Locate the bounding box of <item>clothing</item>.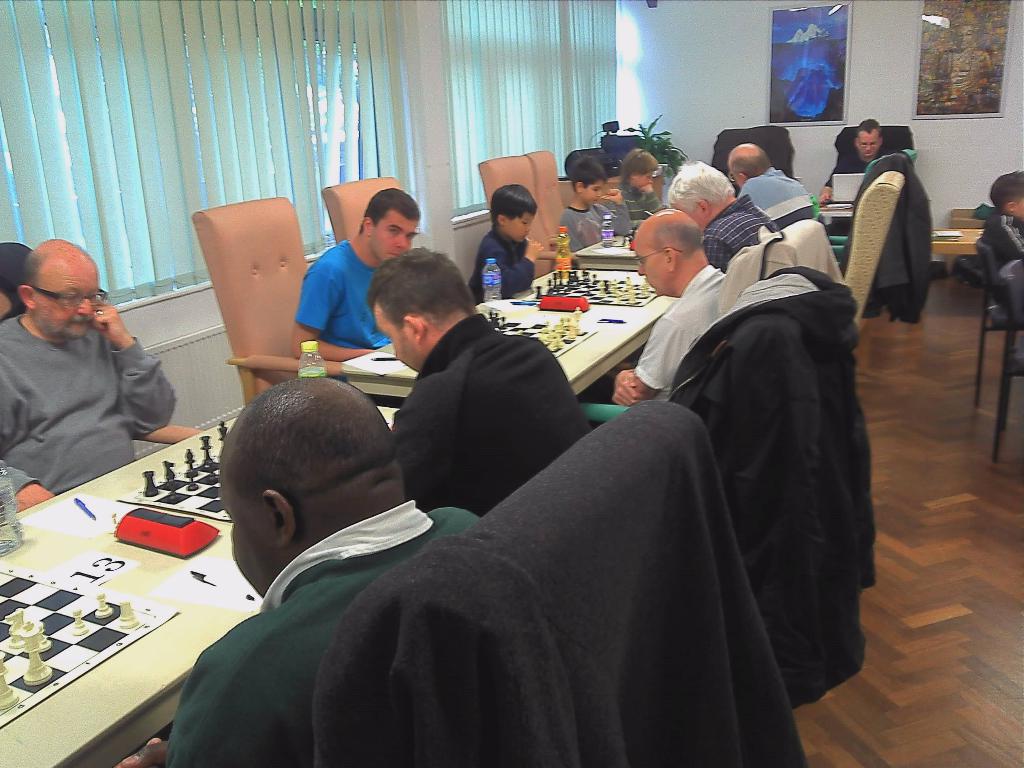
Bounding box: 171,493,473,767.
